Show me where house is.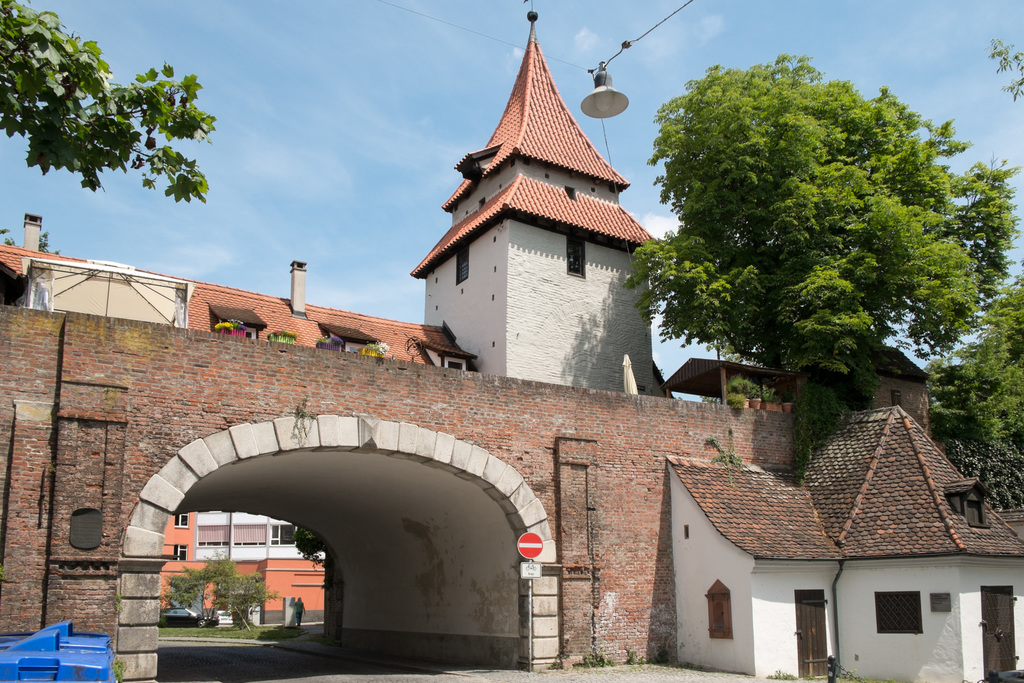
house is at <region>153, 509, 329, 624</region>.
